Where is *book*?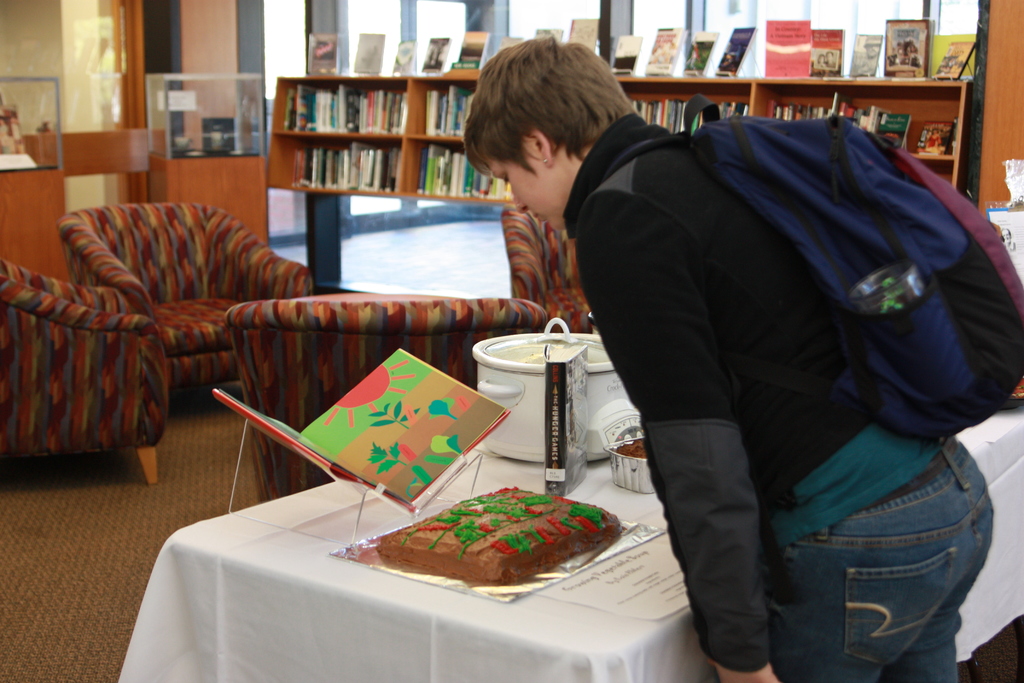
box(307, 30, 342, 74).
